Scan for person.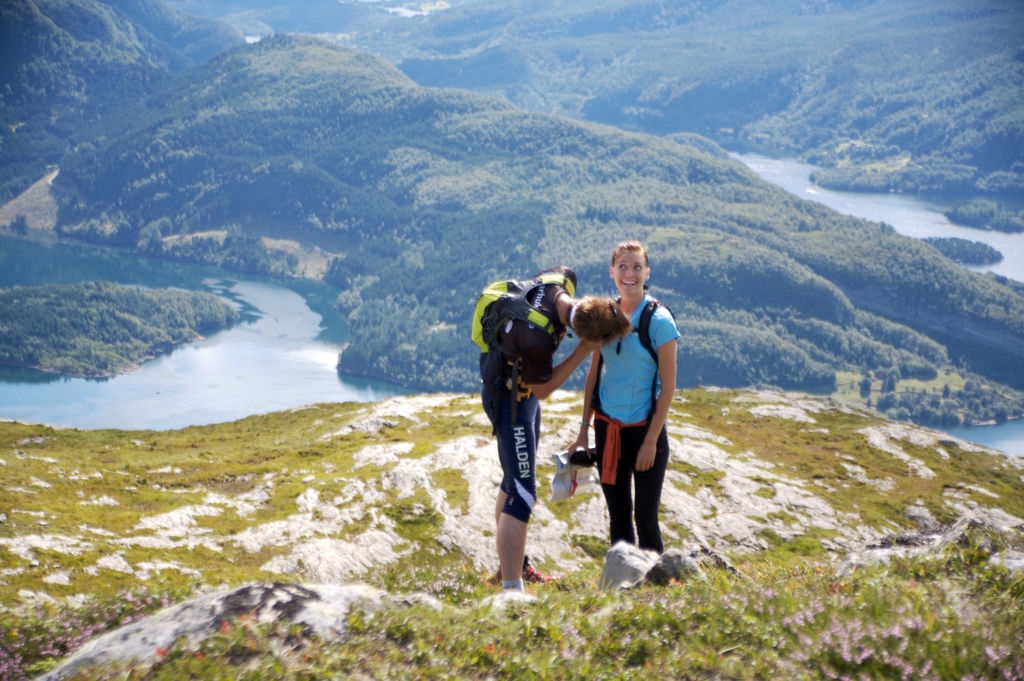
Scan result: 476,261,633,600.
